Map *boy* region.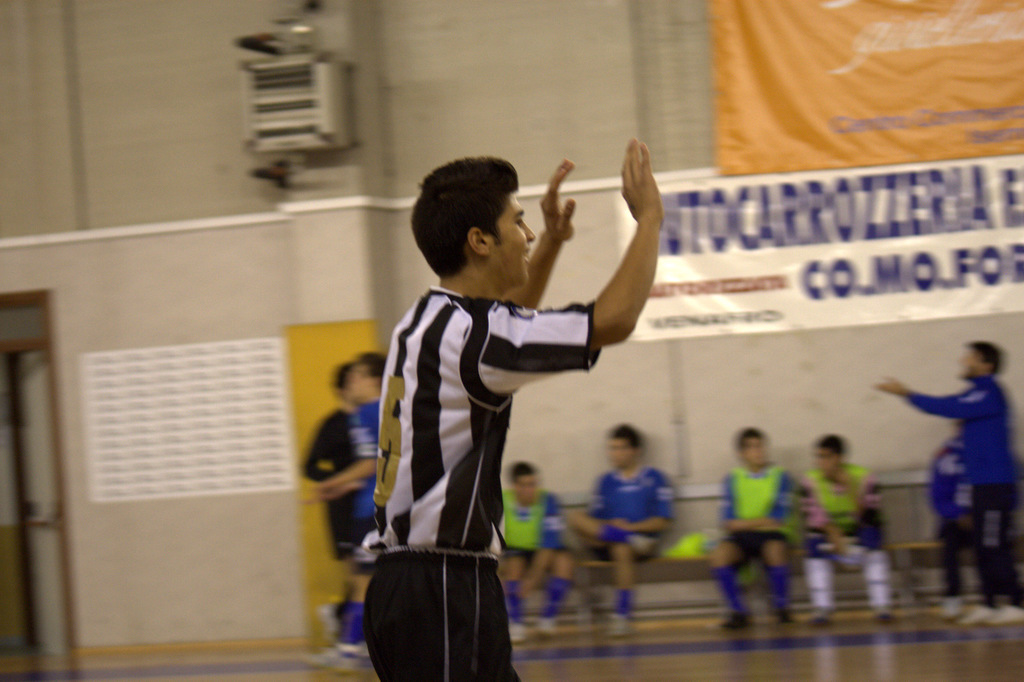
Mapped to box=[929, 420, 977, 617].
